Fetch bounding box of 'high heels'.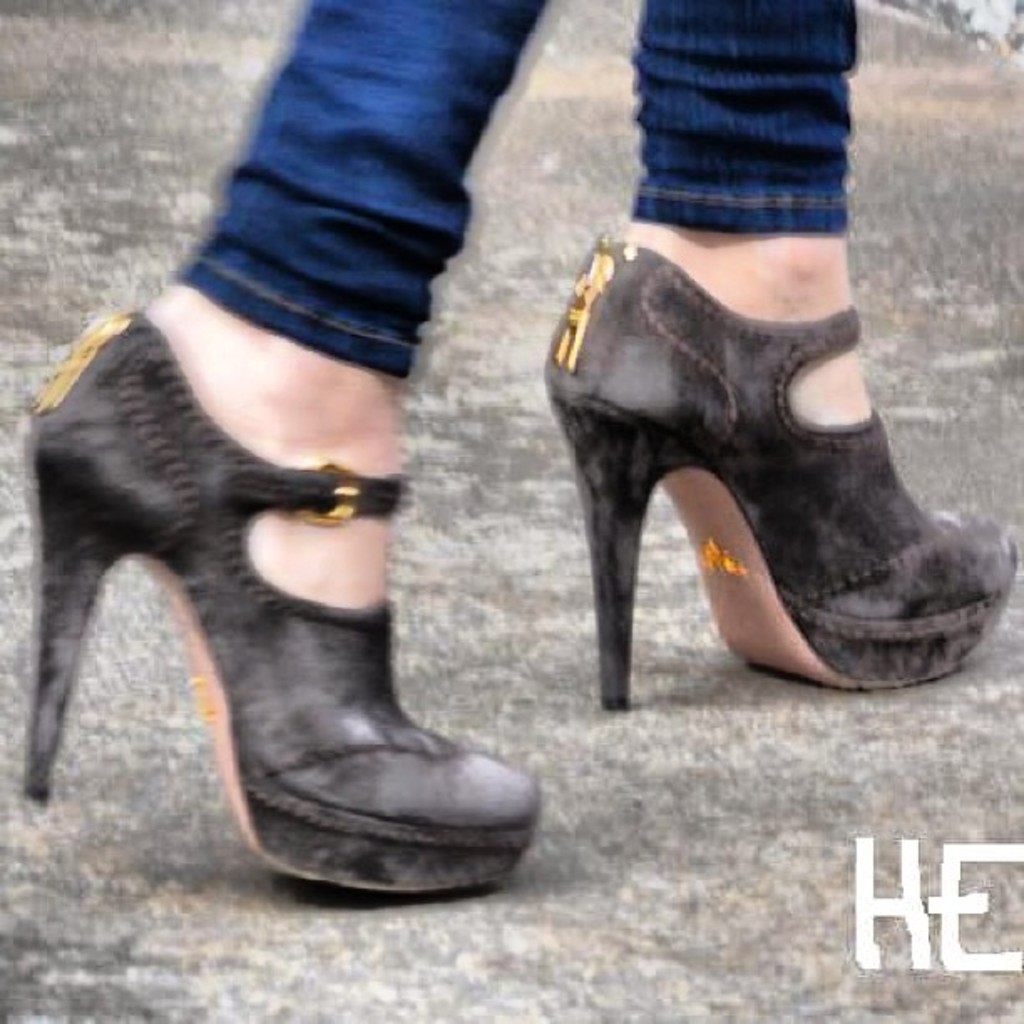
Bbox: (x1=25, y1=308, x2=545, y2=895).
